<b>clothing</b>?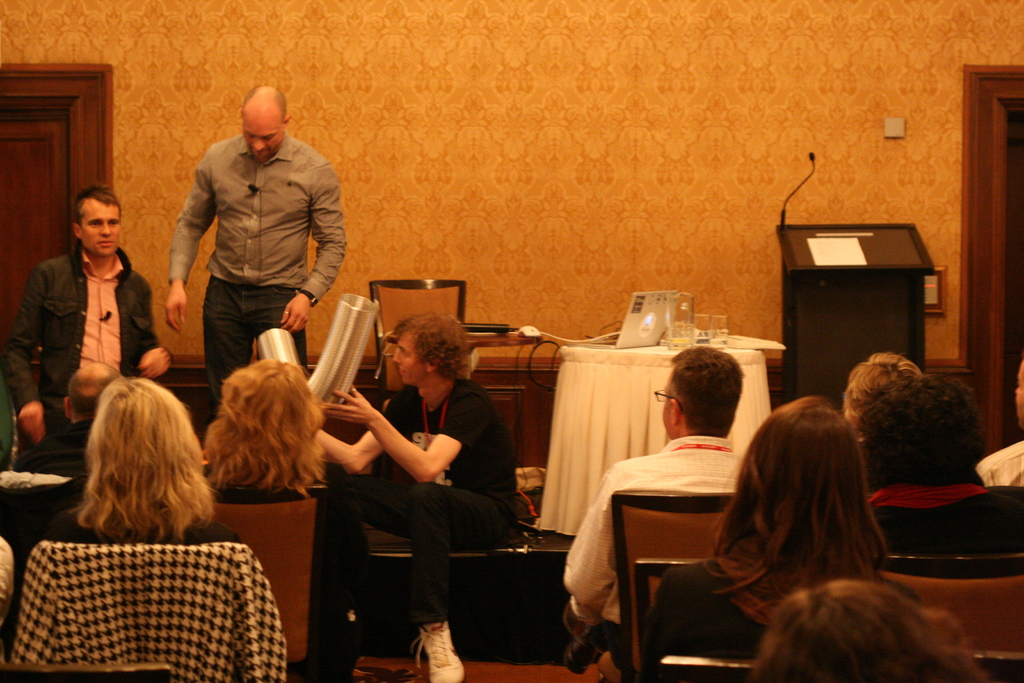
563/432/749/679
